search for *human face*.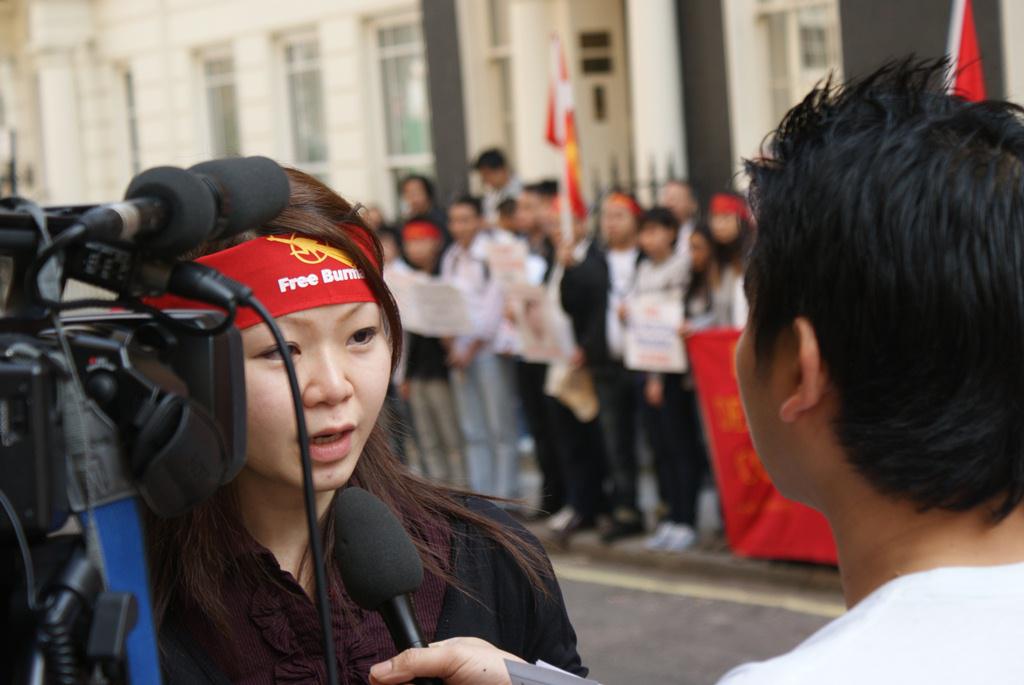
Found at locate(599, 201, 631, 236).
